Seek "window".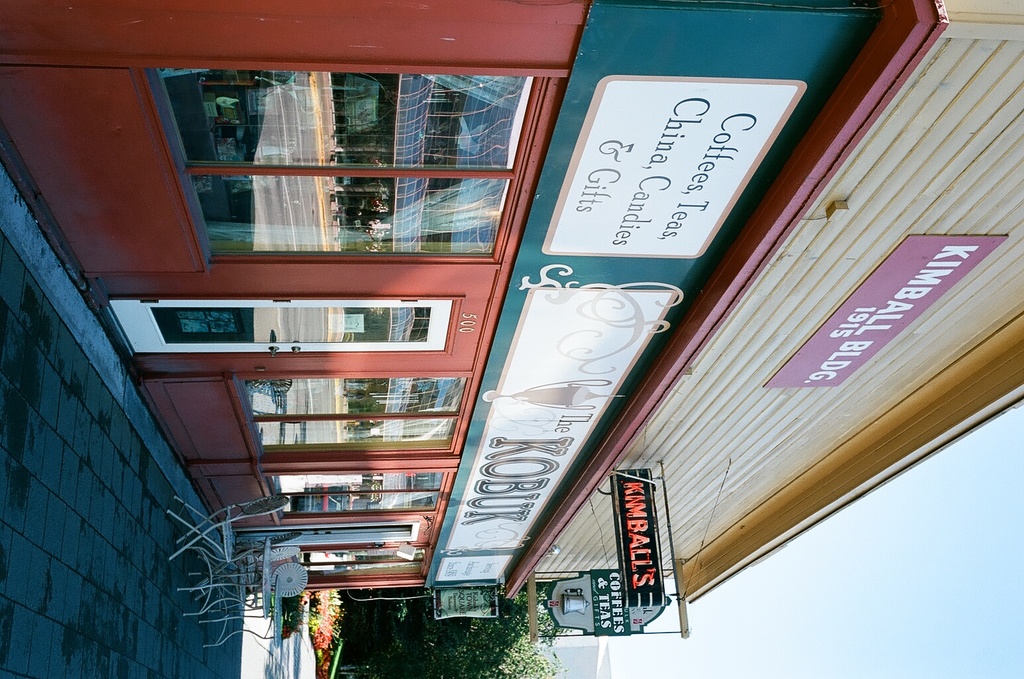
detection(230, 369, 468, 455).
